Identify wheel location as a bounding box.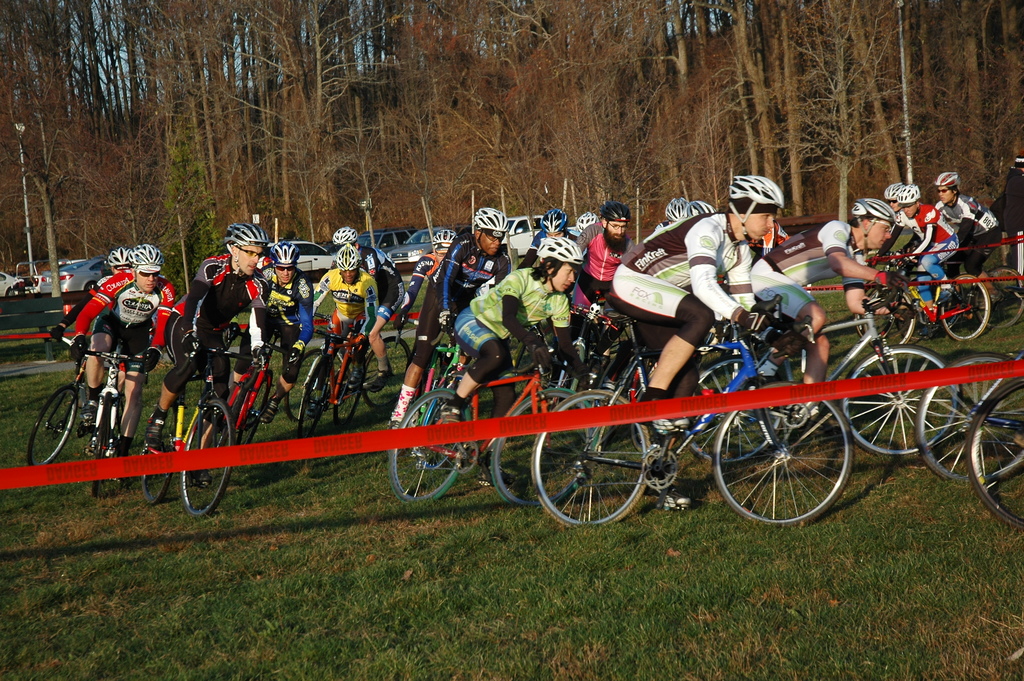
pyautogui.locateOnScreen(984, 268, 1023, 329).
